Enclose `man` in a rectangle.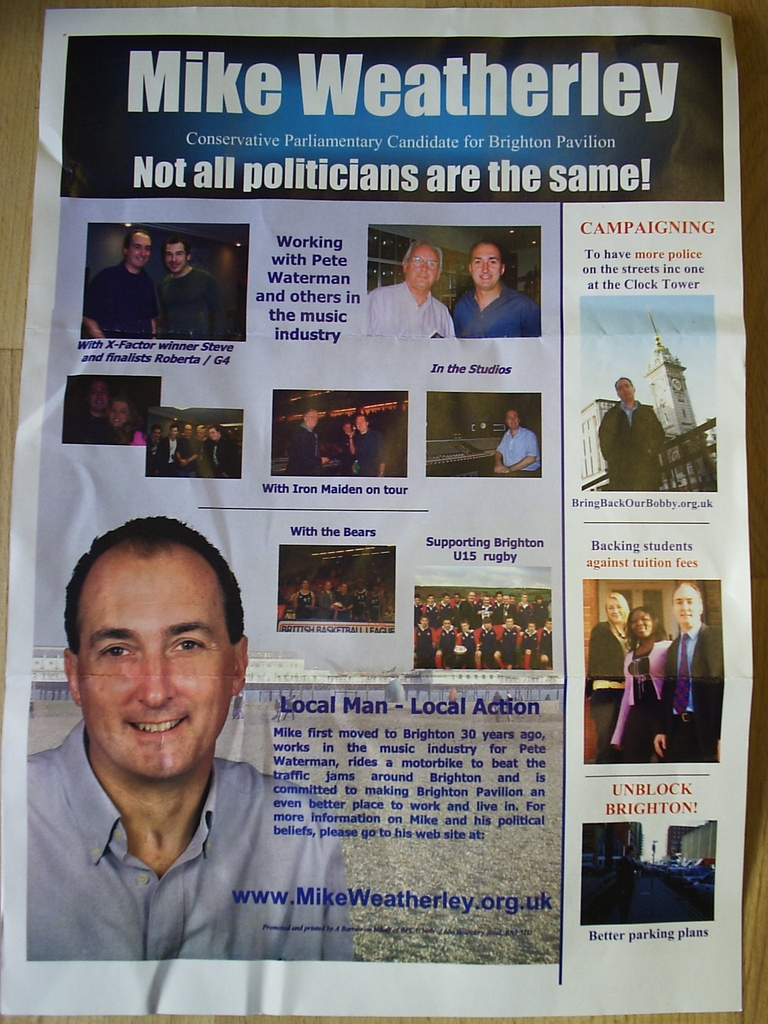
BBox(285, 408, 327, 476).
